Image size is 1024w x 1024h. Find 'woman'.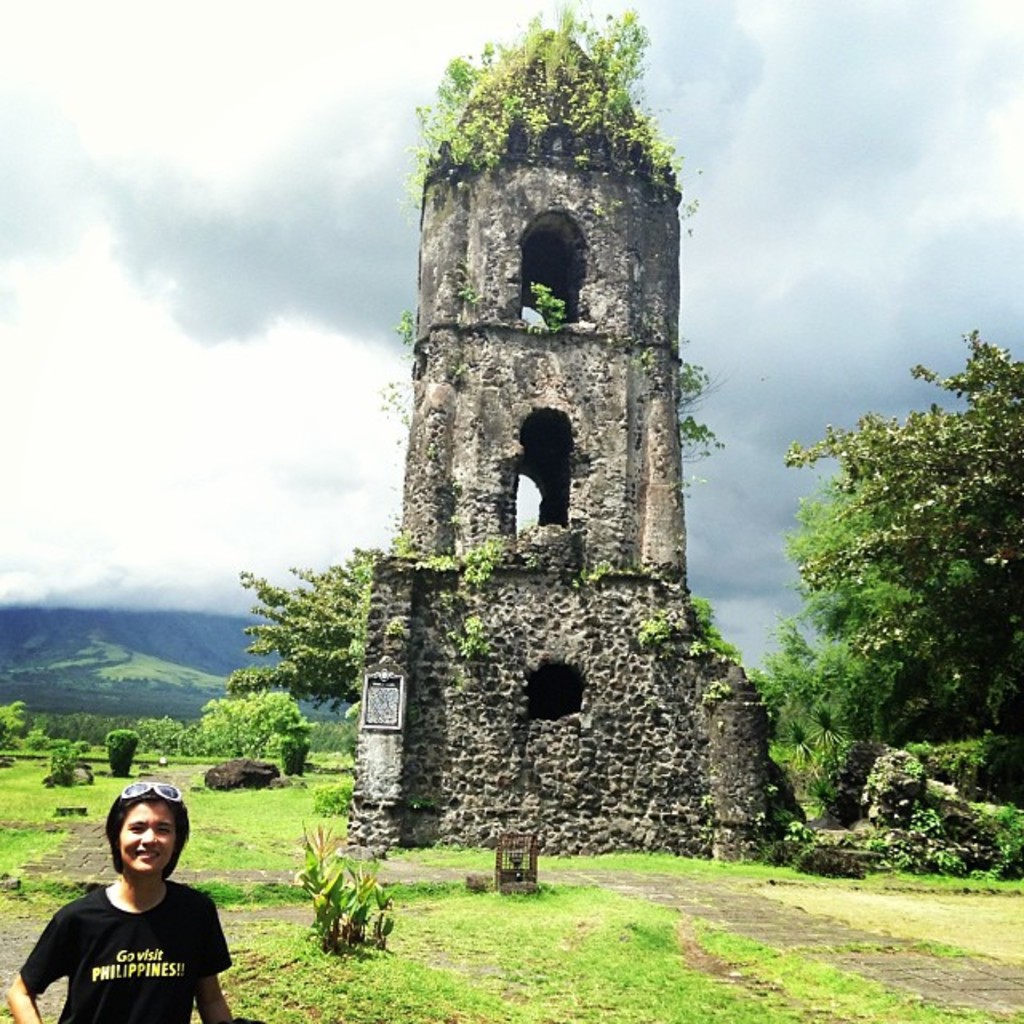
box=[11, 789, 245, 1023].
